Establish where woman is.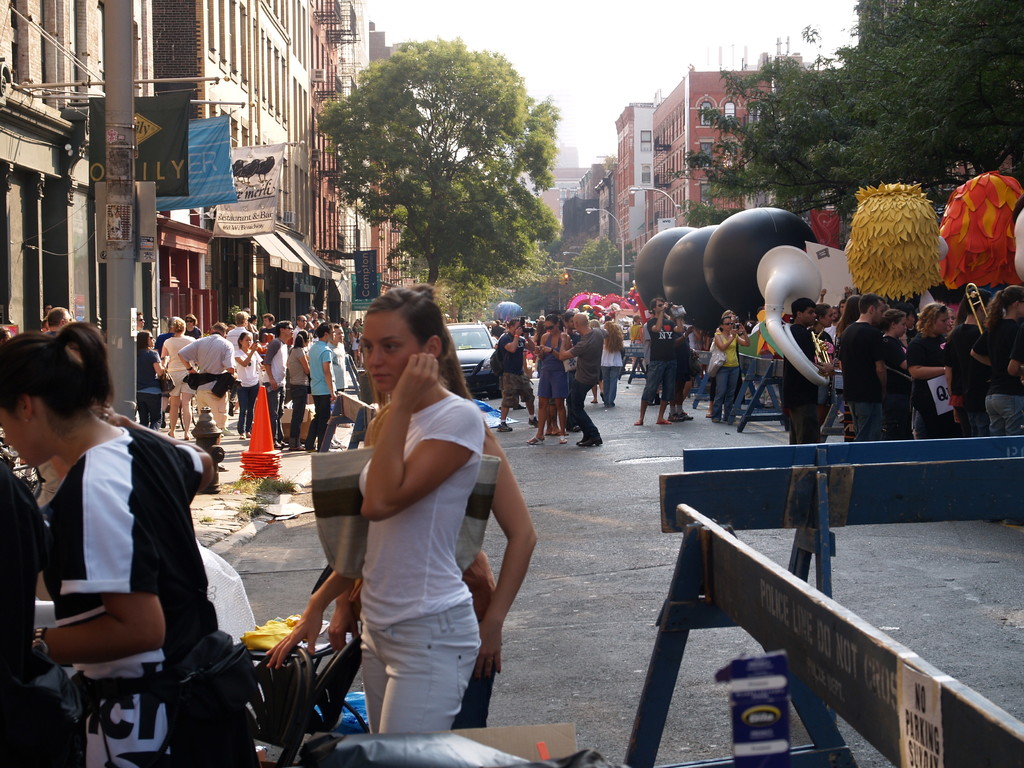
Established at (714, 316, 752, 424).
